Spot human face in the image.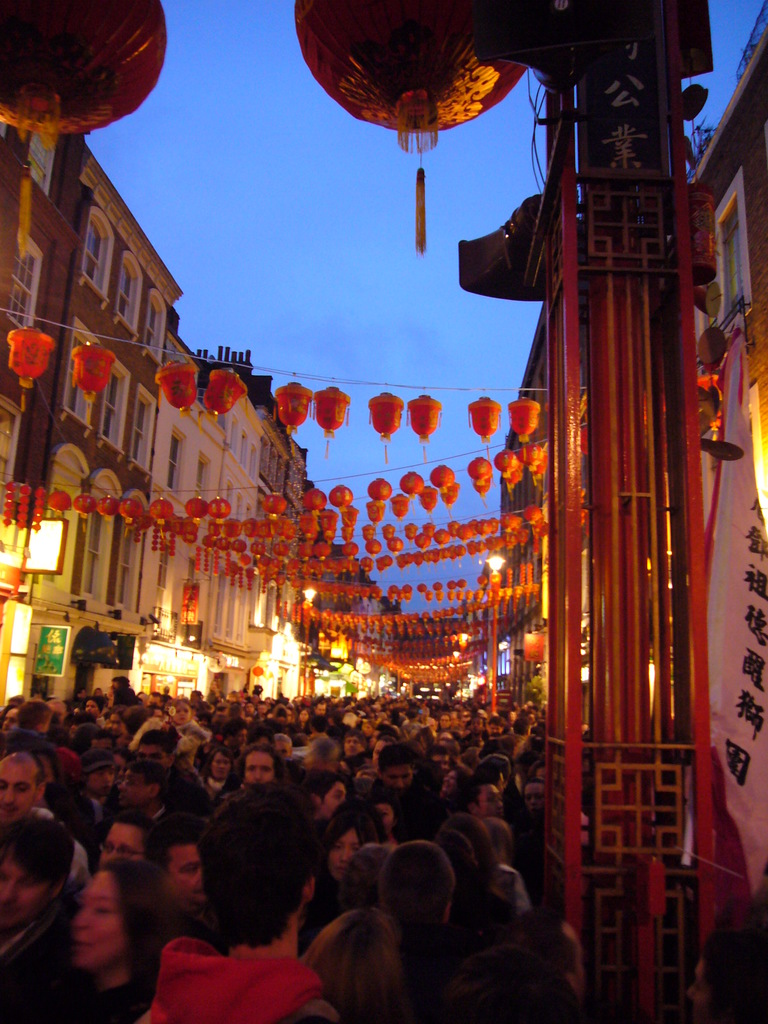
human face found at (left=327, top=829, right=360, bottom=881).
